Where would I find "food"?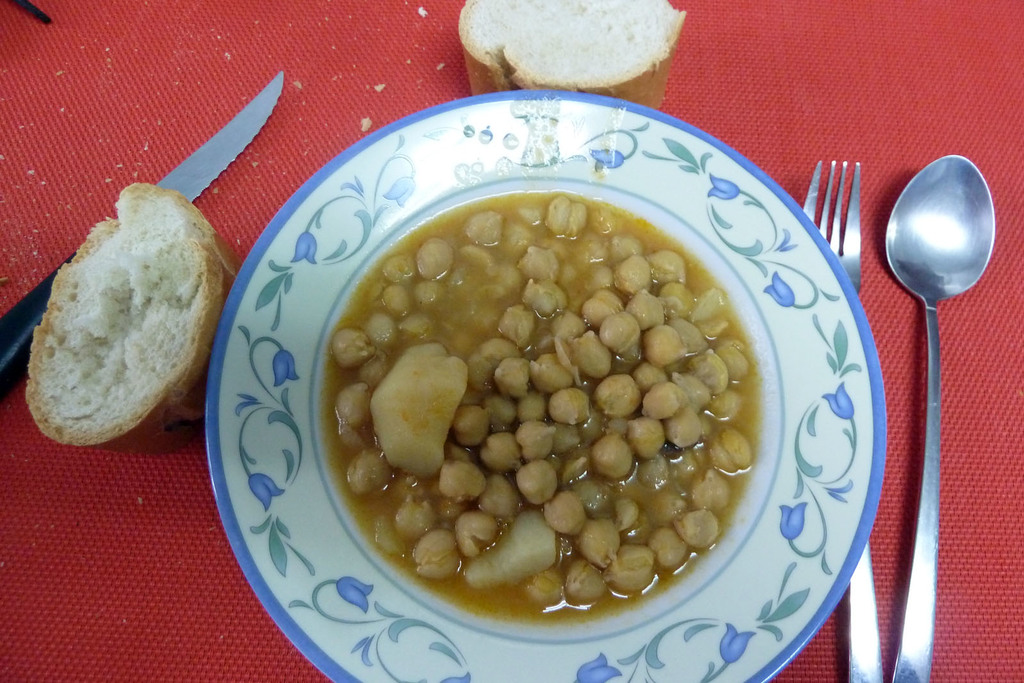
At [457,0,687,113].
